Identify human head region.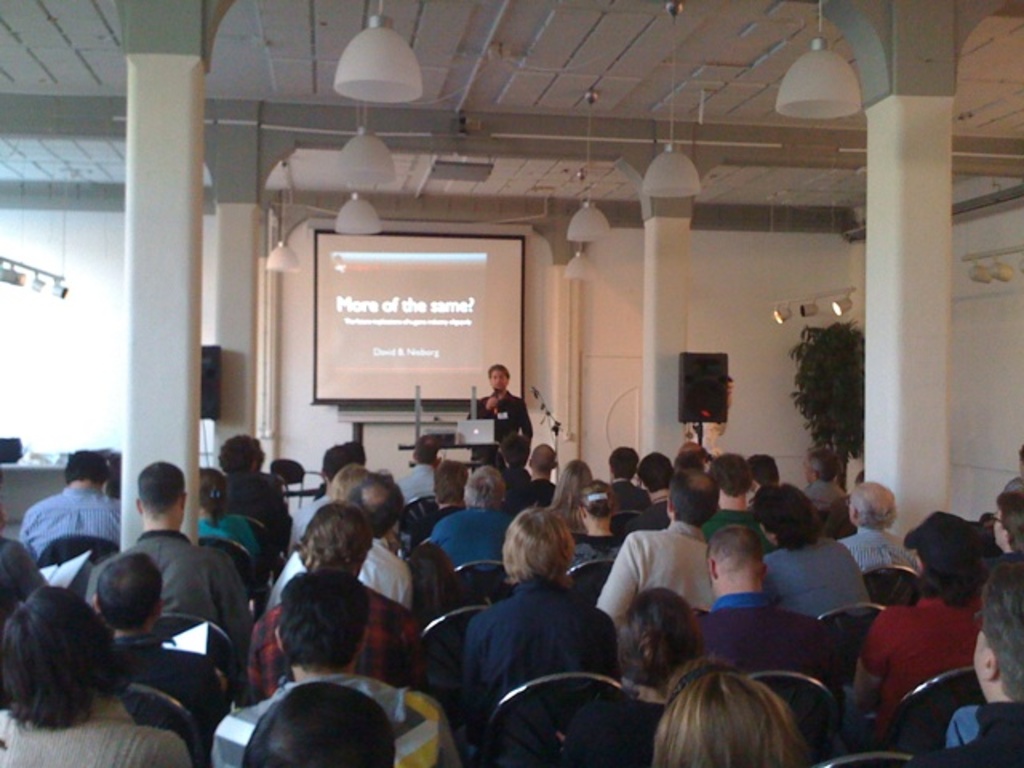
Region: BBox(530, 448, 562, 470).
